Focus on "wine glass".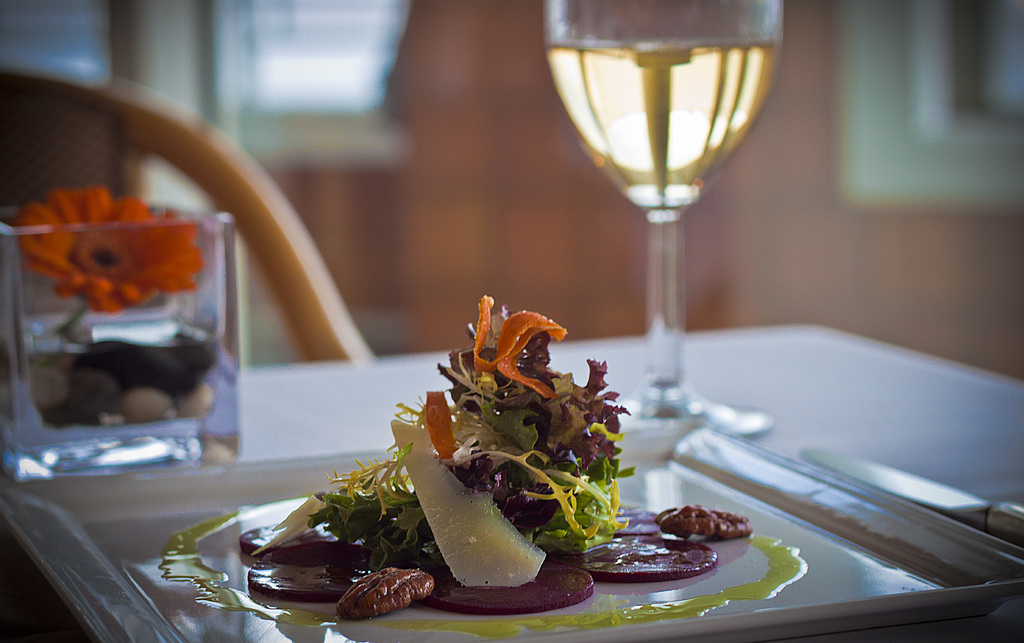
Focused at [546, 0, 785, 429].
